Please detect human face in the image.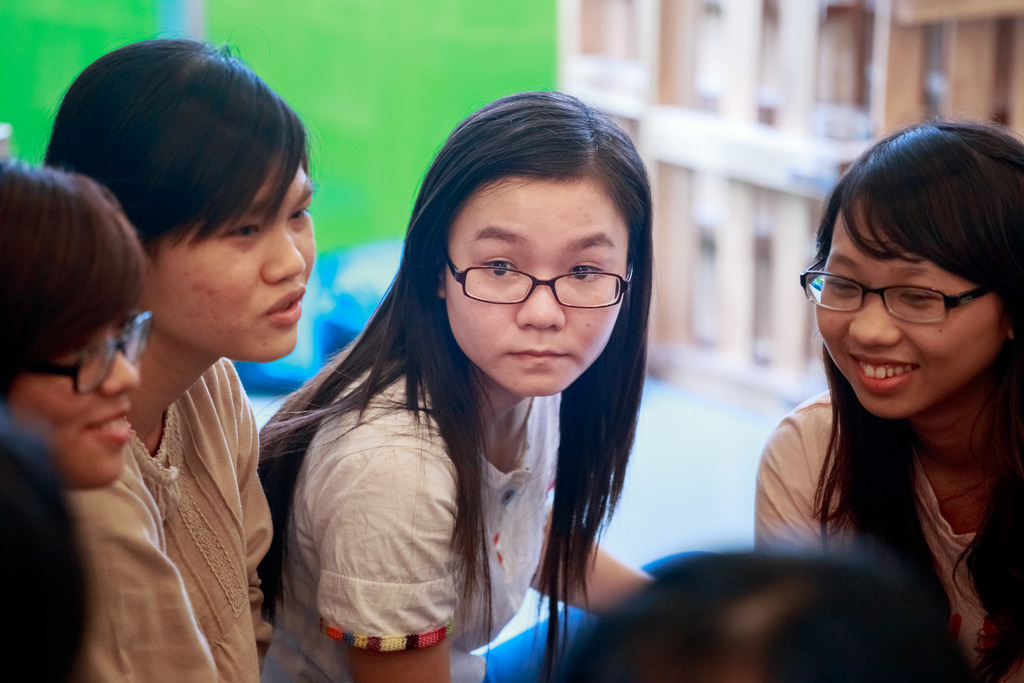
(441,181,630,395).
